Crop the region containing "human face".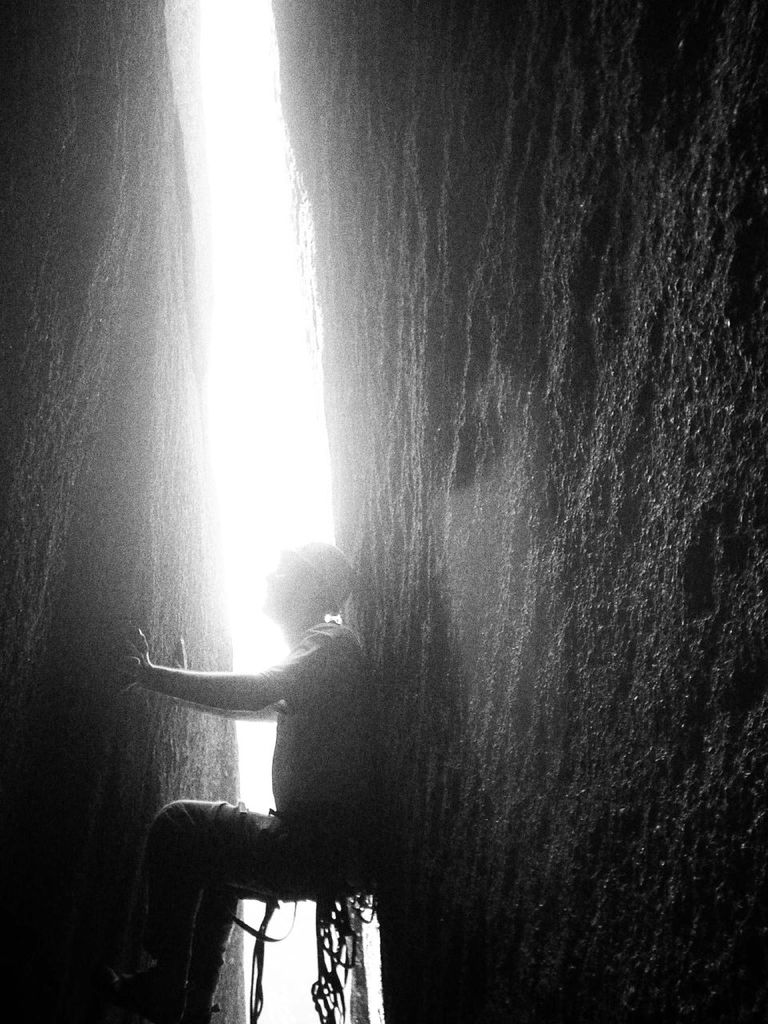
Crop region: rect(263, 554, 306, 614).
